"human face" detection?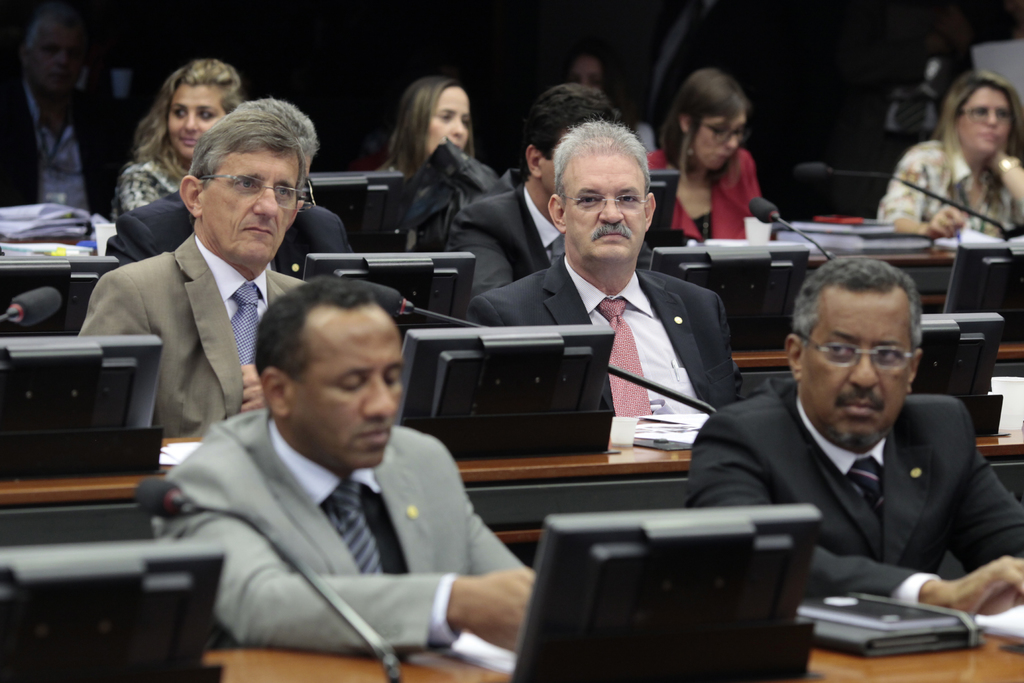
[948, 86, 1016, 157]
